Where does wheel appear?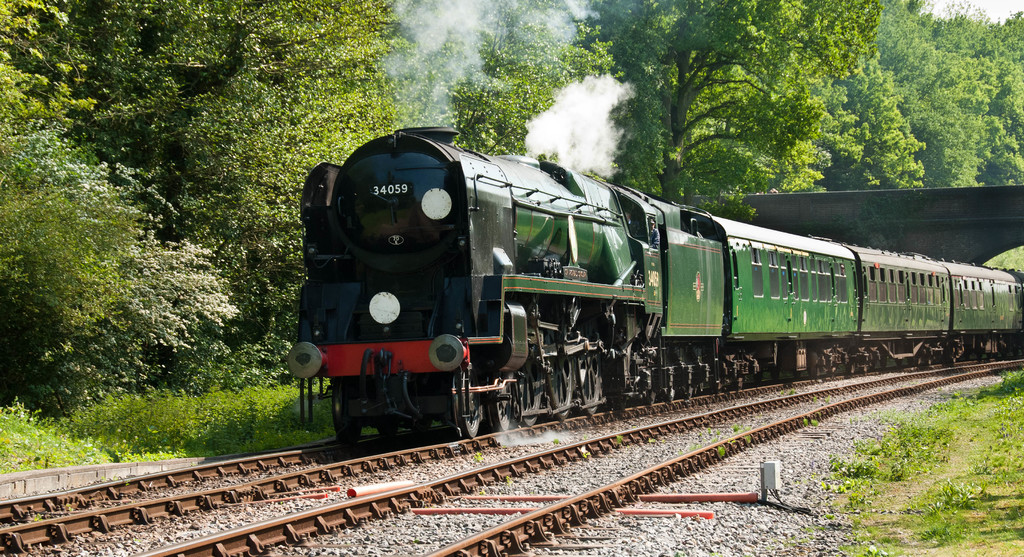
Appears at <box>643,389,653,404</box>.
